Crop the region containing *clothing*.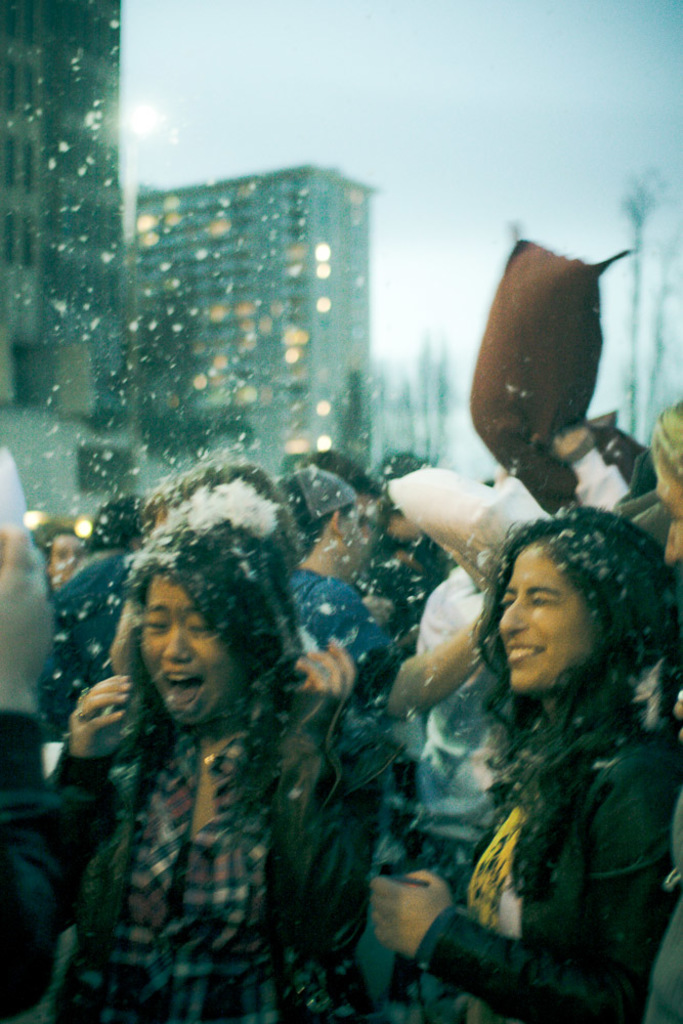
Crop region: crop(47, 573, 72, 597).
